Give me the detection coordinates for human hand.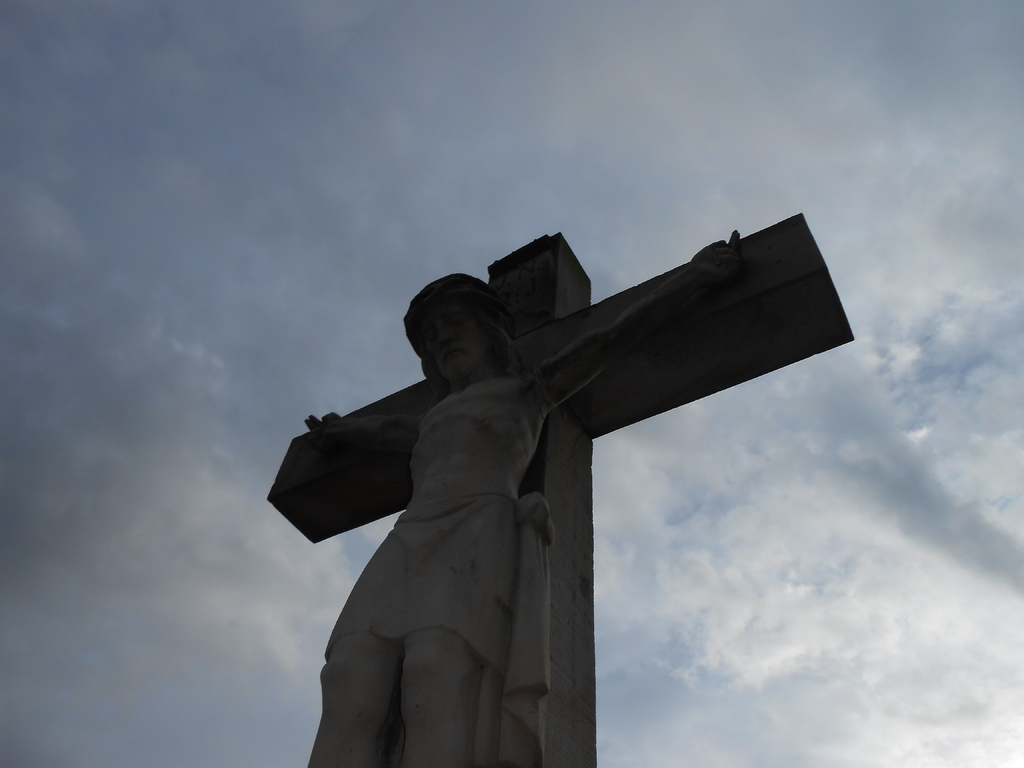
(692, 232, 740, 282).
